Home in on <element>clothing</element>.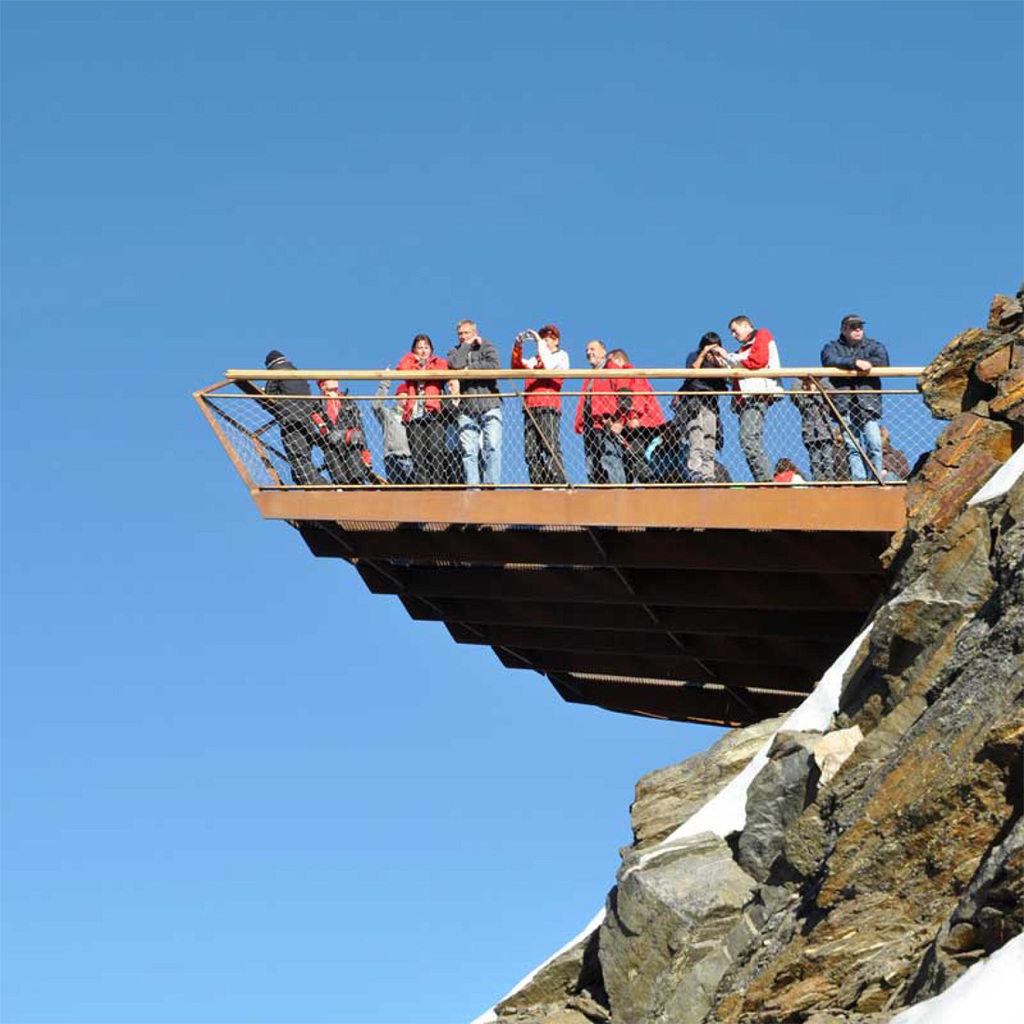
Homed in at 449,337,502,484.
